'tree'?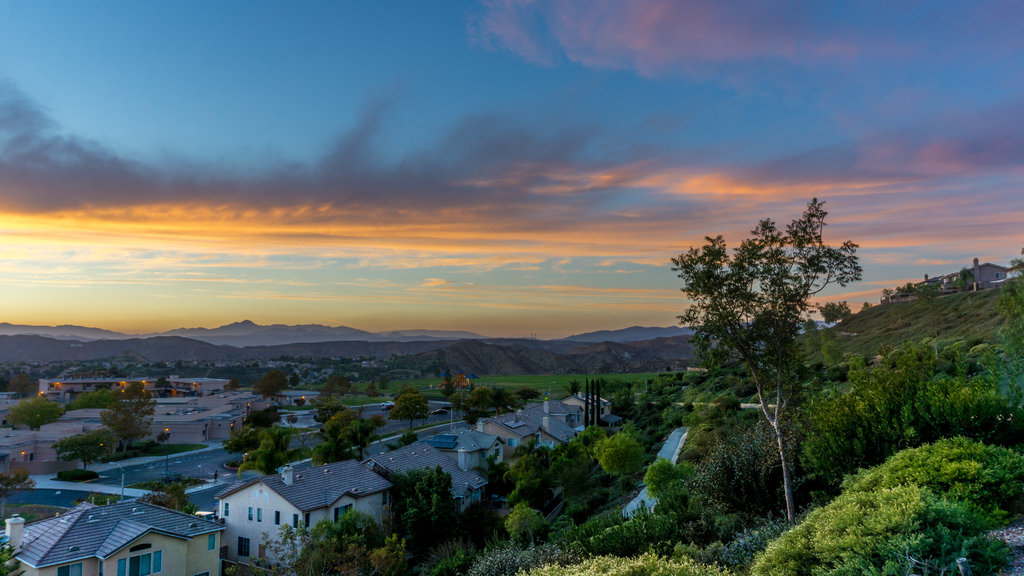
select_region(97, 392, 151, 457)
